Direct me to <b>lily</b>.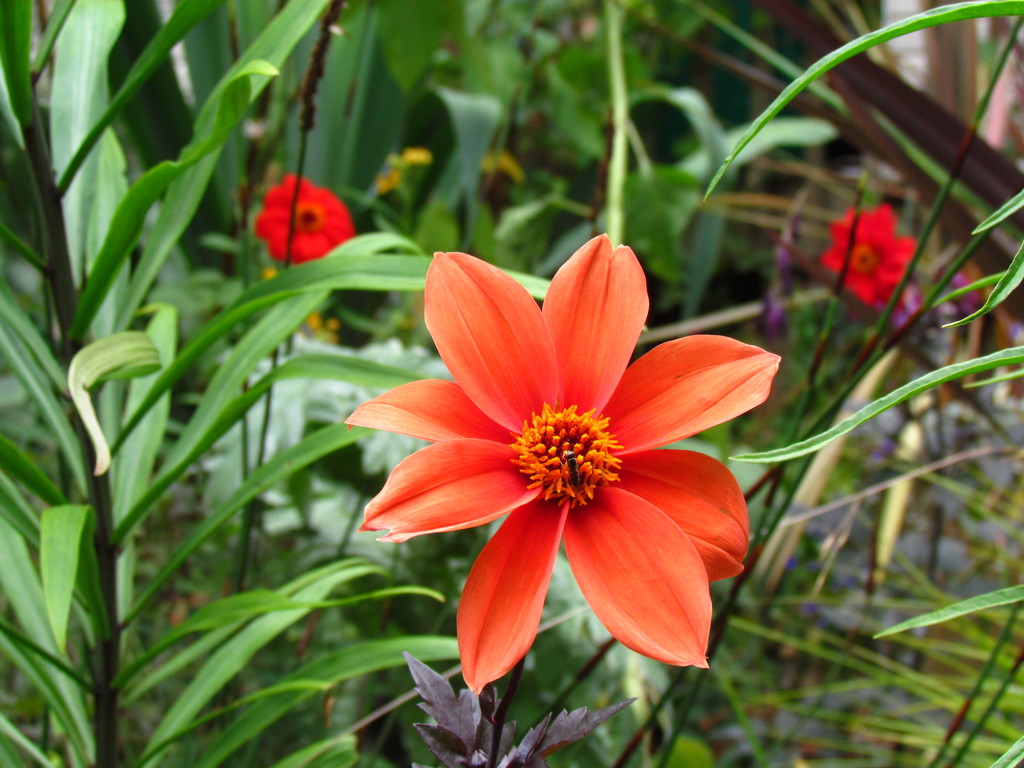
Direction: box(255, 173, 353, 271).
